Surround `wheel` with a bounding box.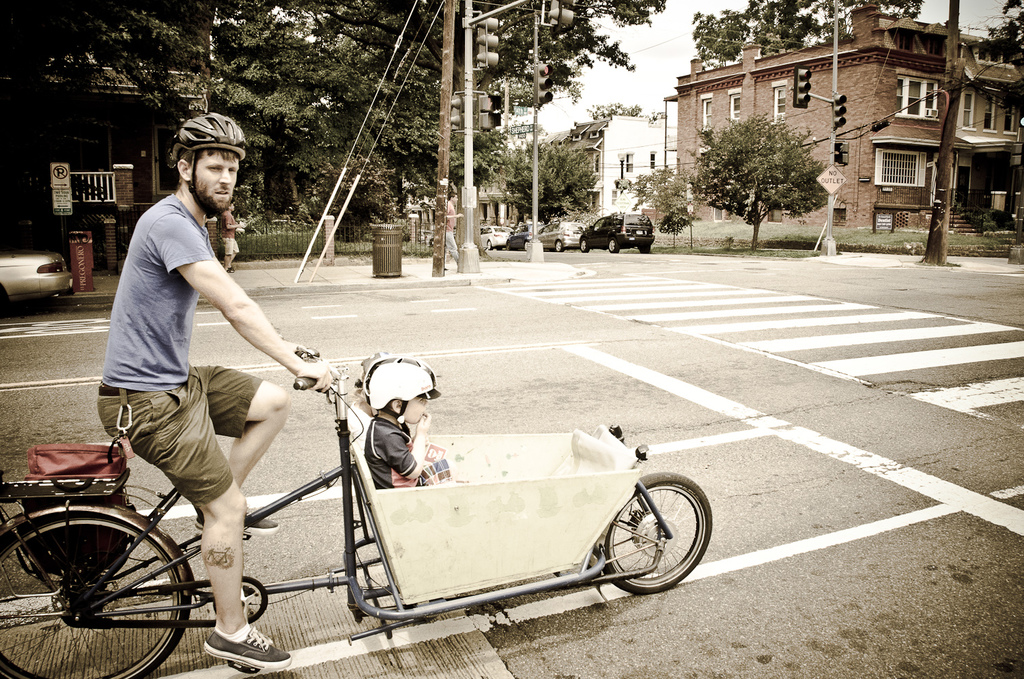
(578,242,591,252).
